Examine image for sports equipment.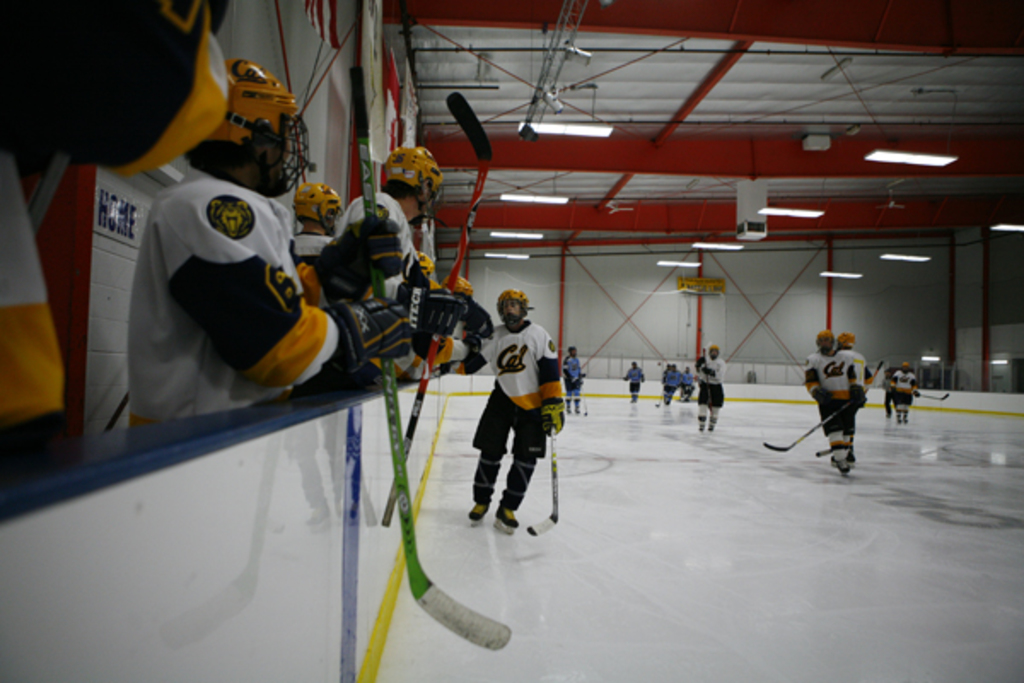
Examination result: 183, 55, 316, 198.
